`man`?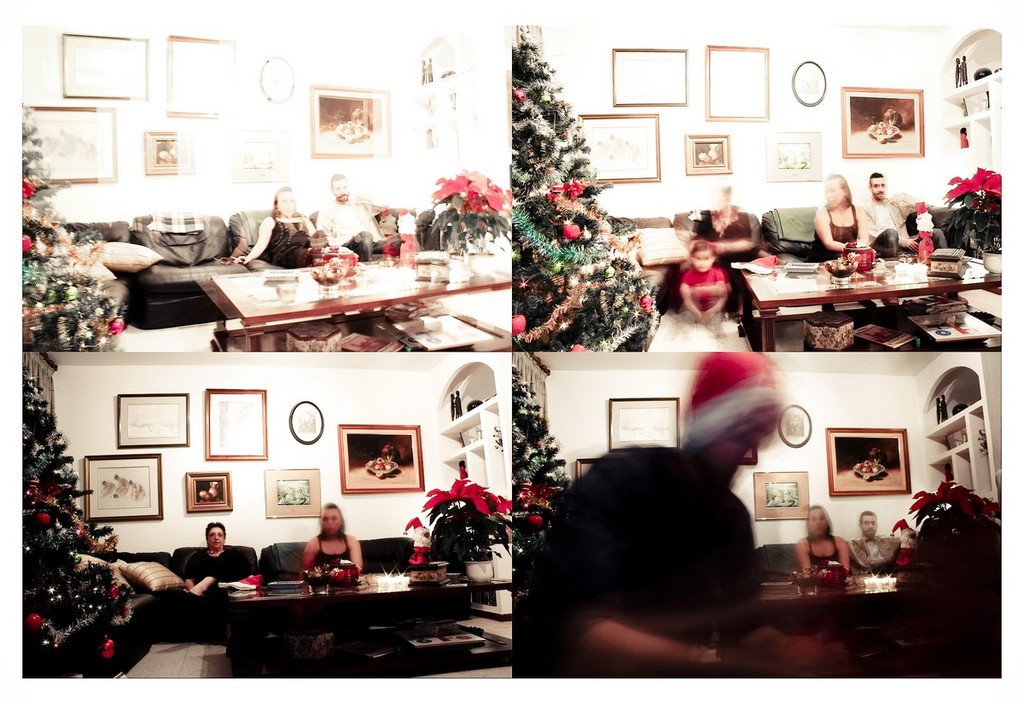
[left=312, top=172, right=404, bottom=260]
